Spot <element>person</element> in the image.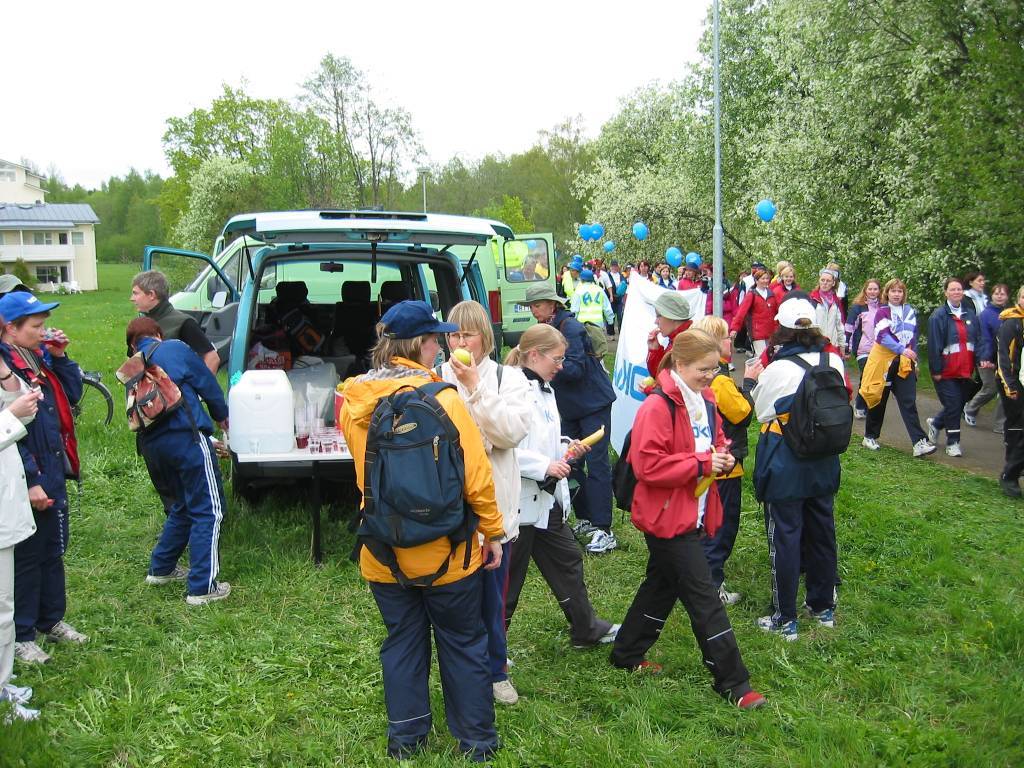
<element>person</element> found at [129, 265, 223, 380].
